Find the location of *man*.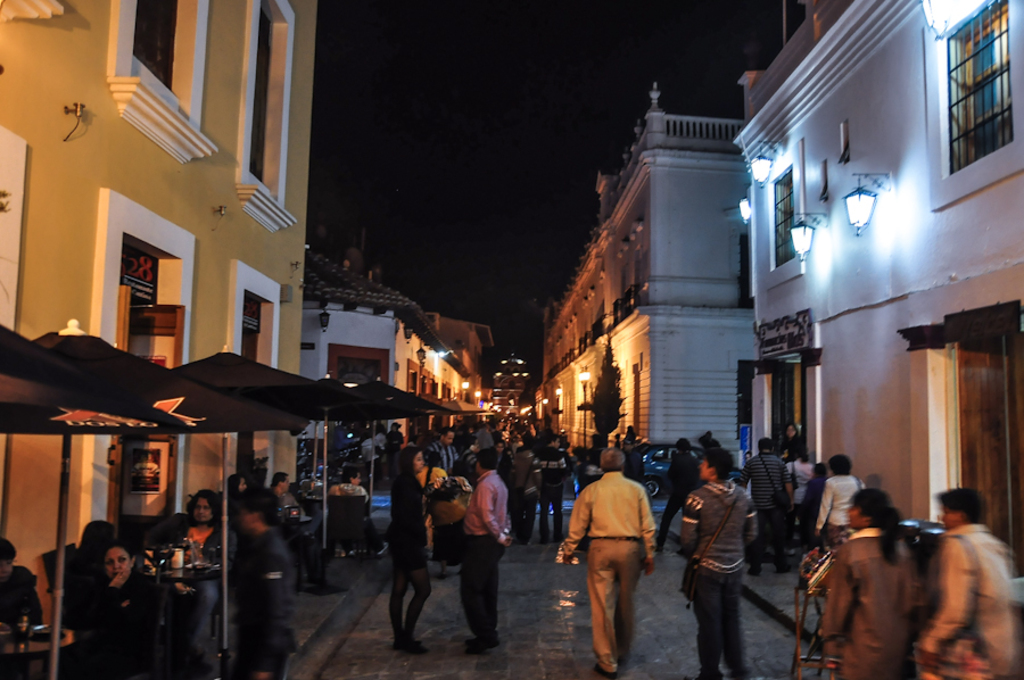
Location: l=526, t=426, r=576, b=541.
